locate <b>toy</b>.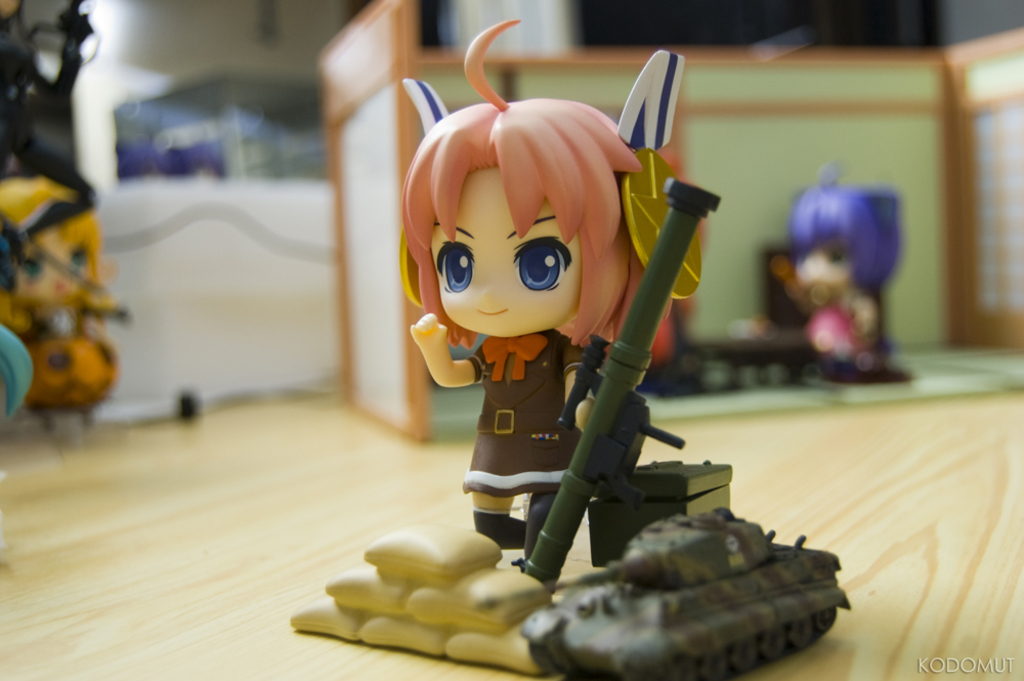
Bounding box: BBox(387, 90, 775, 586).
